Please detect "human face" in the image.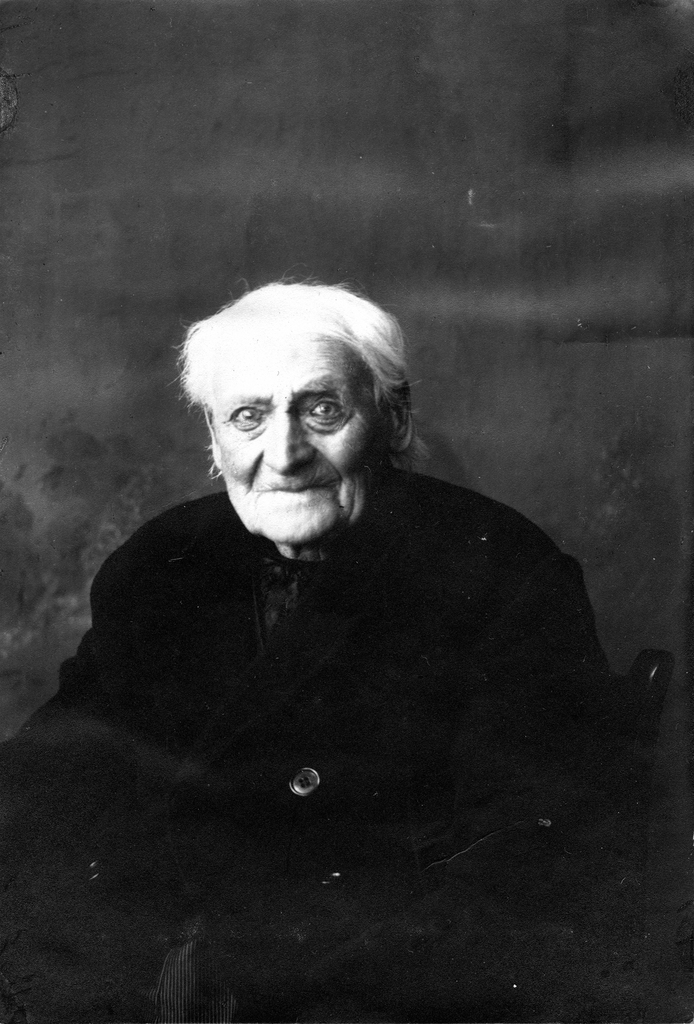
x1=211, y1=335, x2=389, y2=550.
